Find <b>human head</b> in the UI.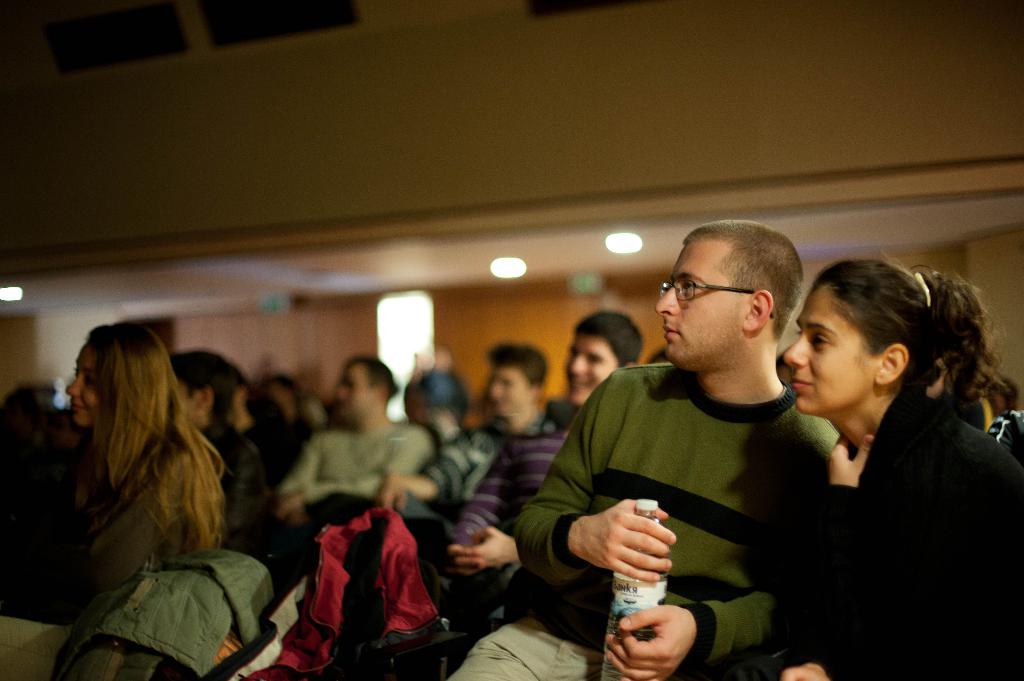
UI element at select_region(788, 266, 978, 435).
